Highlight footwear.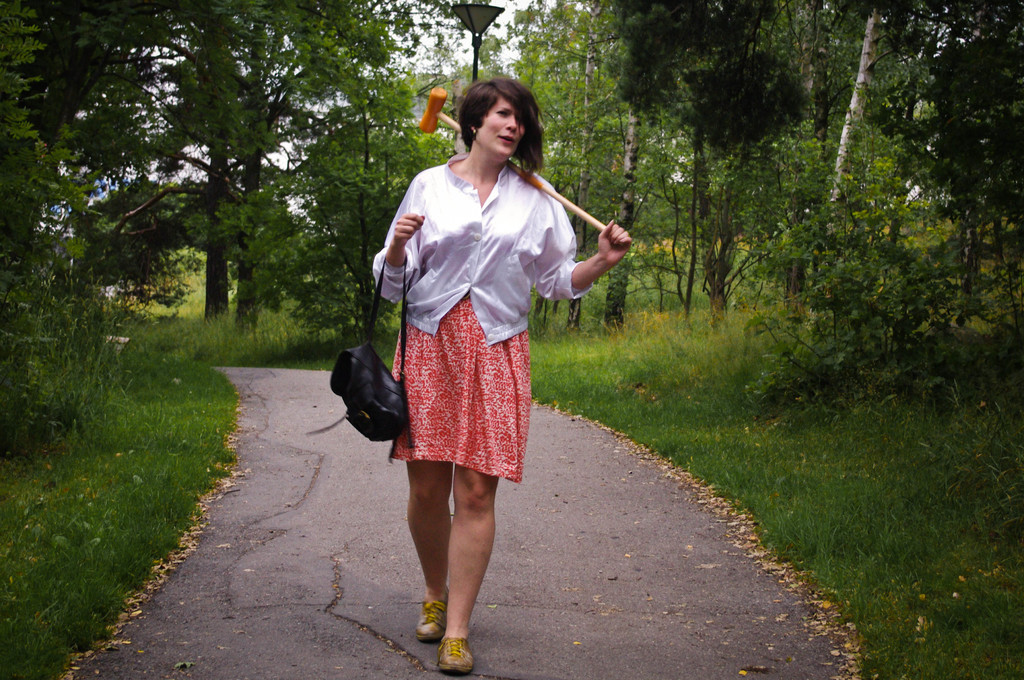
Highlighted region: <bbox>415, 590, 450, 644</bbox>.
